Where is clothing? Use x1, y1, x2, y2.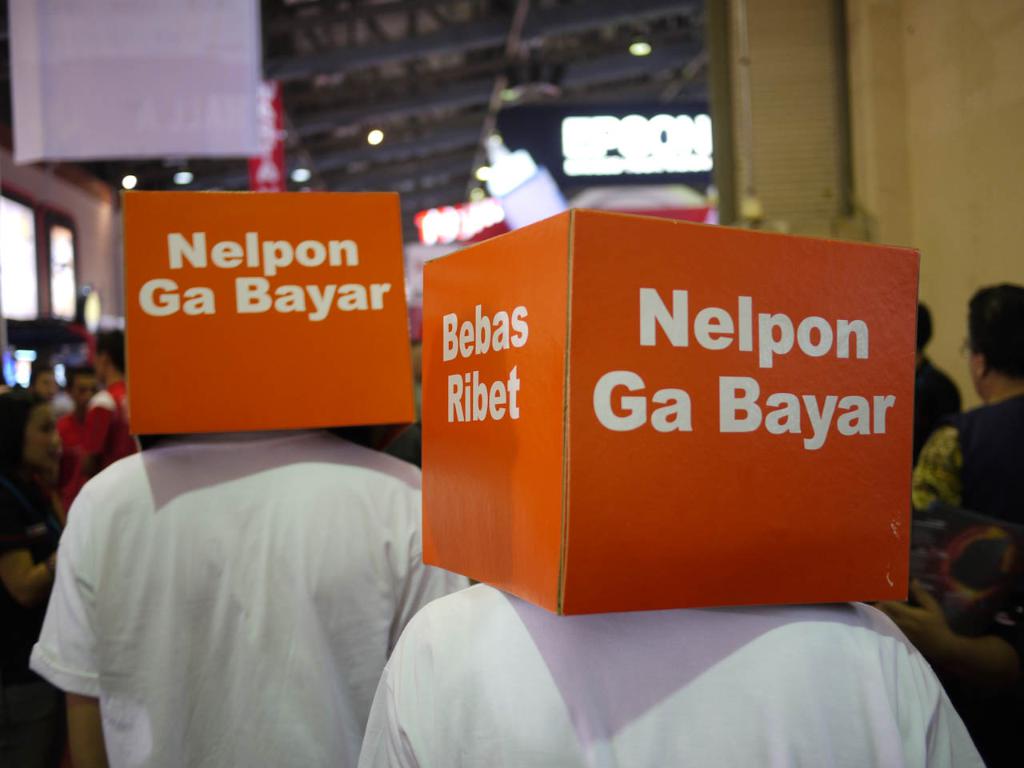
88, 374, 126, 412.
